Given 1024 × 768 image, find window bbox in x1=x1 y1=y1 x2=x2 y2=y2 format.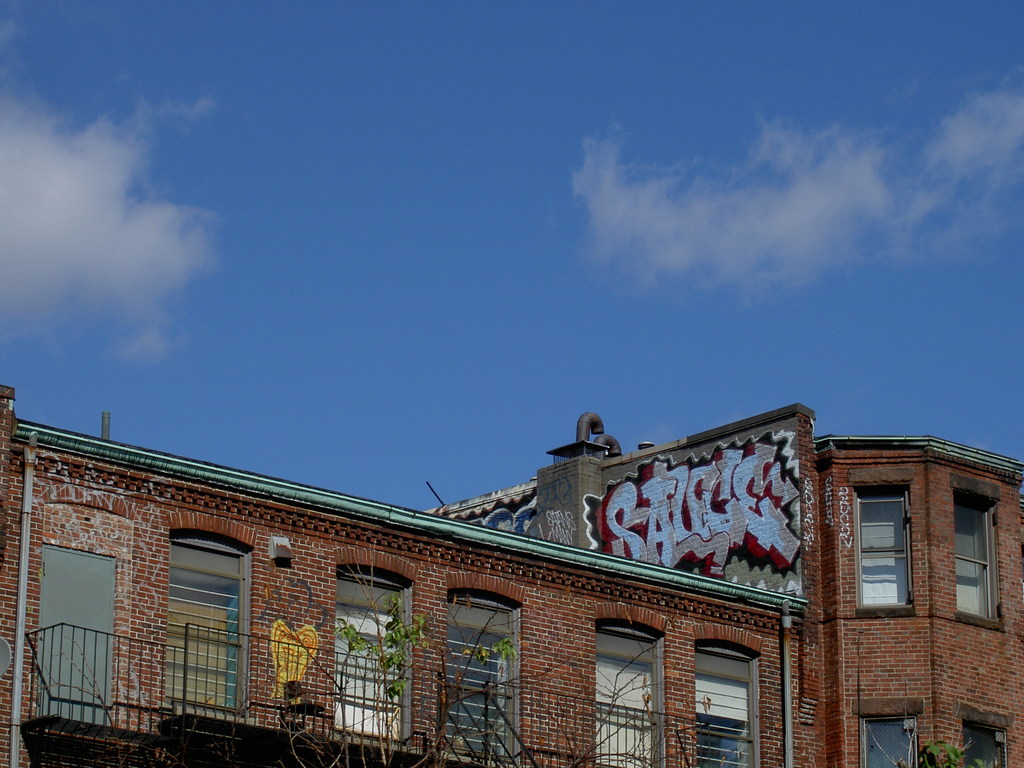
x1=856 y1=491 x2=905 y2=617.
